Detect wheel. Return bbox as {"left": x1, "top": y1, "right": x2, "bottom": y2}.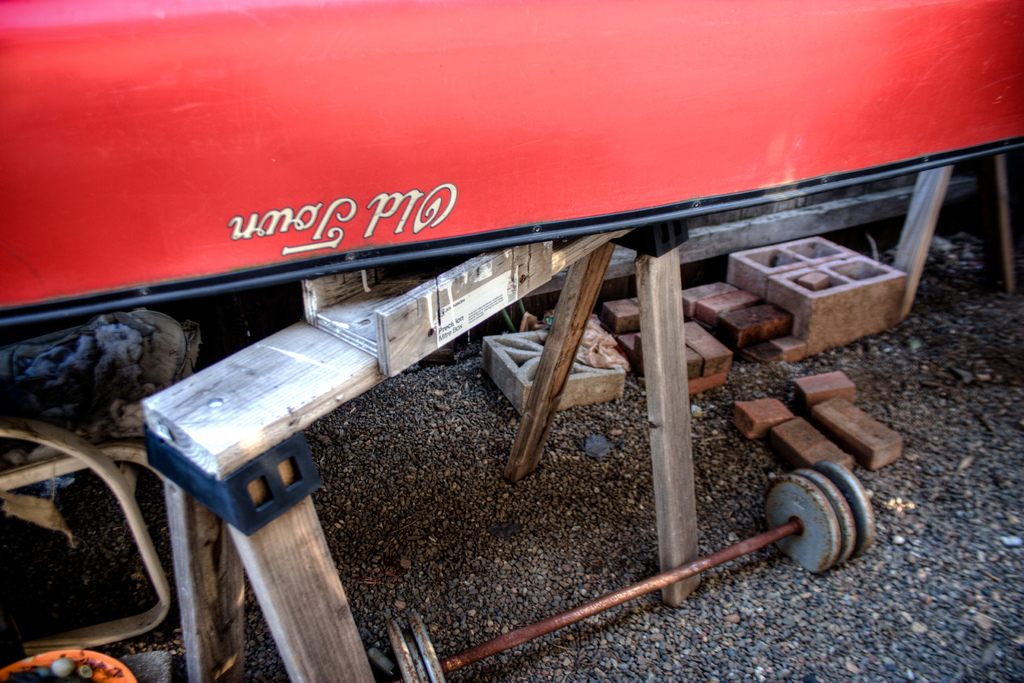
{"left": 764, "top": 477, "right": 840, "bottom": 573}.
